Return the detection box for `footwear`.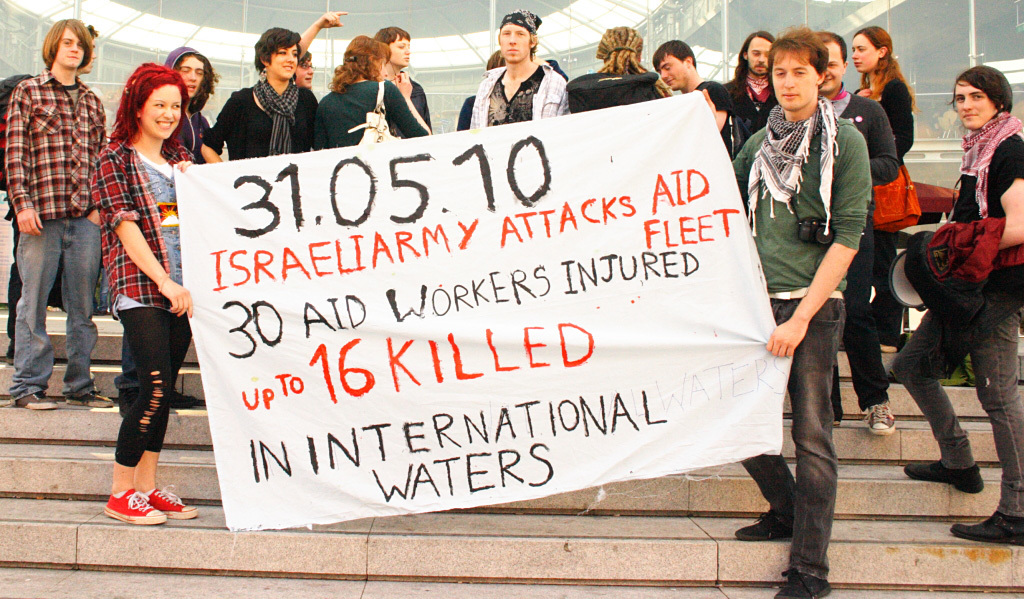
<bbox>863, 403, 900, 436</bbox>.
